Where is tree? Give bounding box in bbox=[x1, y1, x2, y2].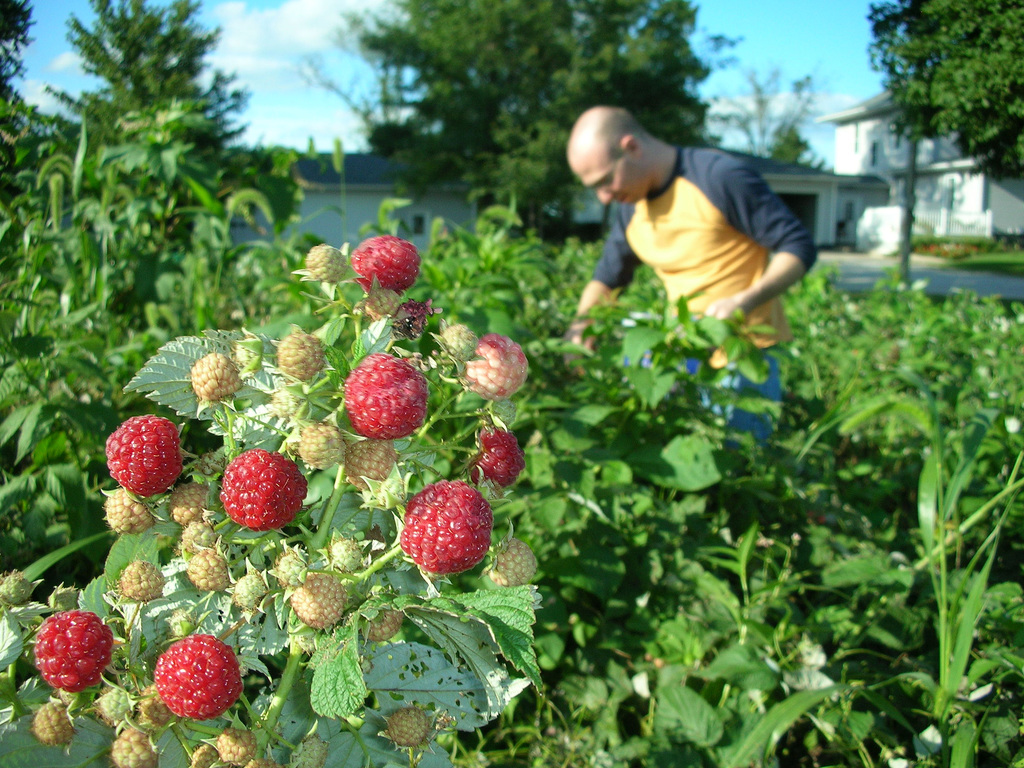
bbox=[709, 64, 835, 180].
